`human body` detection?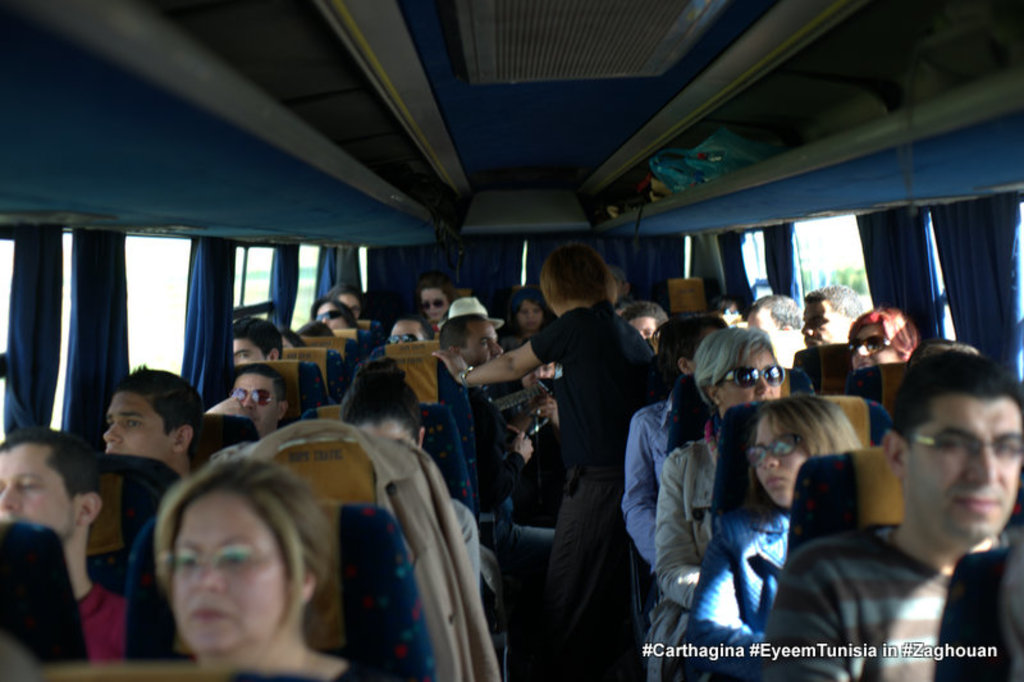
(x1=613, y1=298, x2=667, y2=351)
